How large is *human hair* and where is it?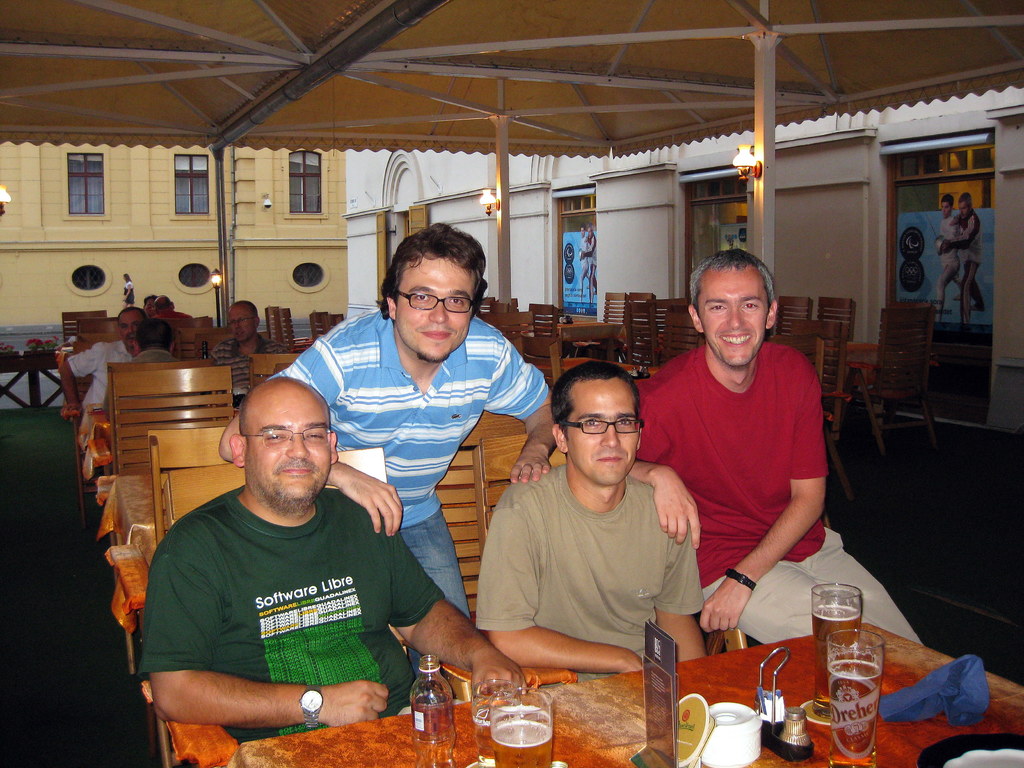
Bounding box: left=689, top=248, right=774, bottom=305.
